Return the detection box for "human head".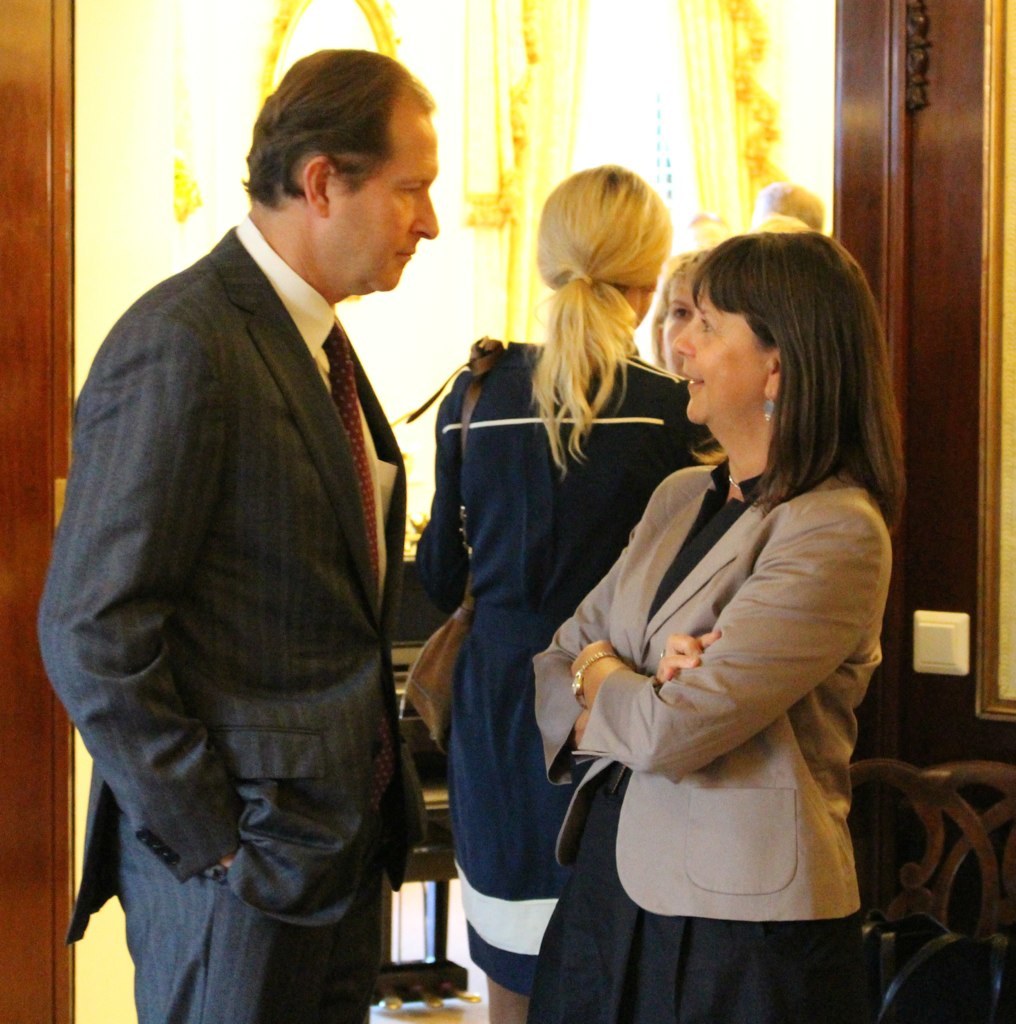
left=764, top=180, right=824, bottom=233.
